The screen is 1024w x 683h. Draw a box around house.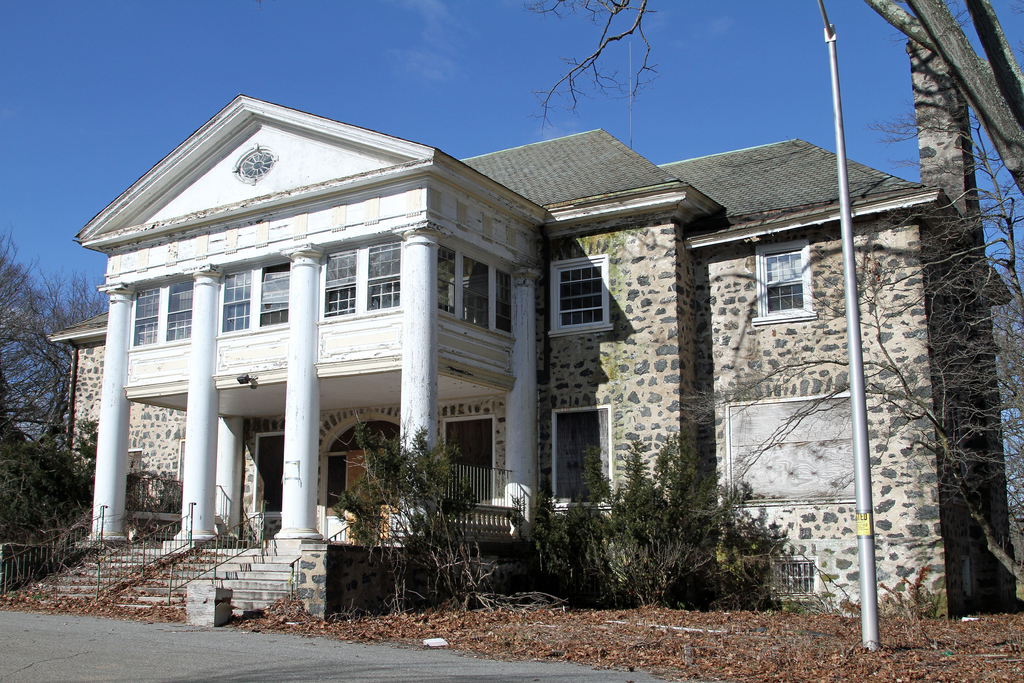
46,84,1010,623.
